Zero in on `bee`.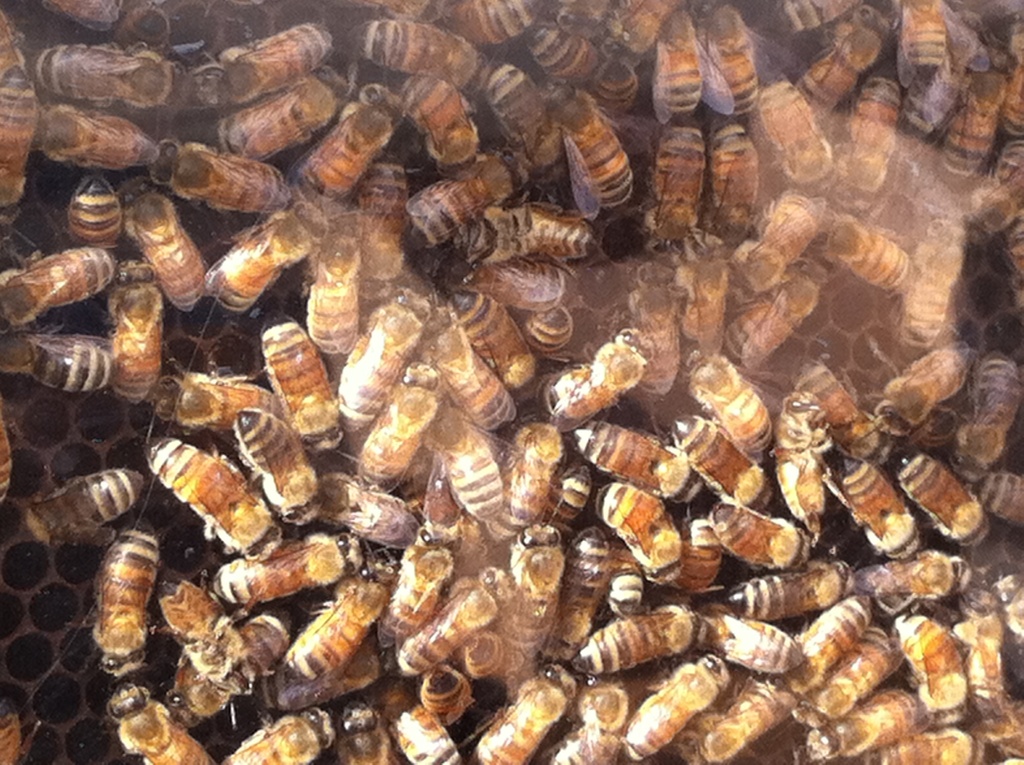
Zeroed in: x1=692, y1=668, x2=801, y2=764.
